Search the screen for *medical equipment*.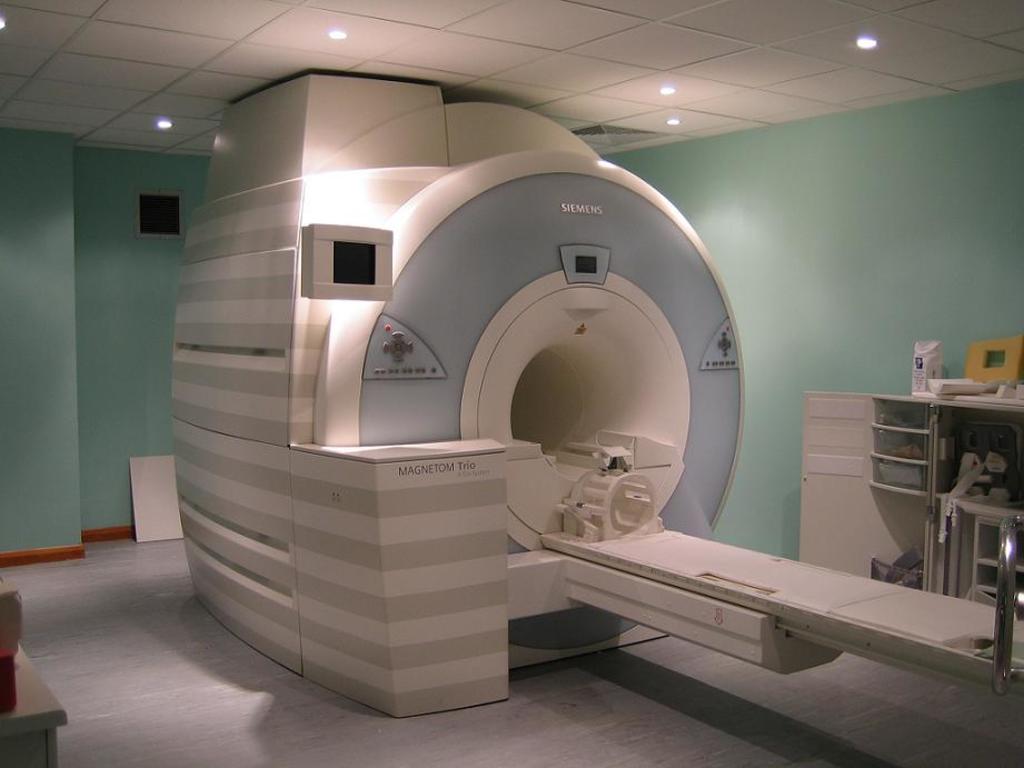
Found at x1=798 y1=331 x2=1023 y2=610.
